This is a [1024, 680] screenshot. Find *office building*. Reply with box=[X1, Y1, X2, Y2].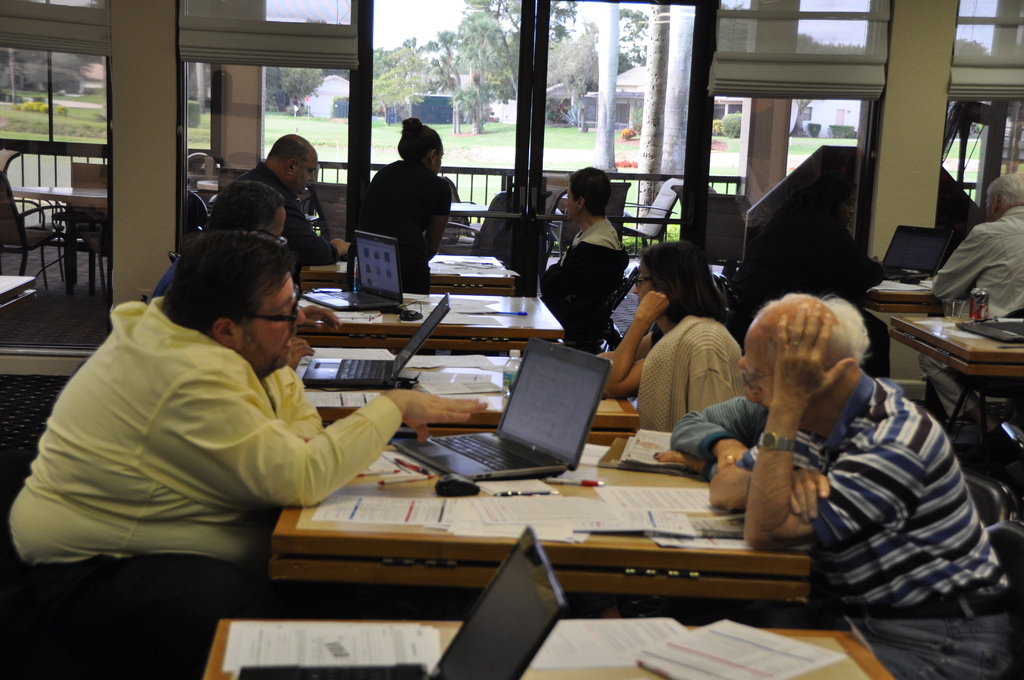
box=[0, 0, 1023, 679].
